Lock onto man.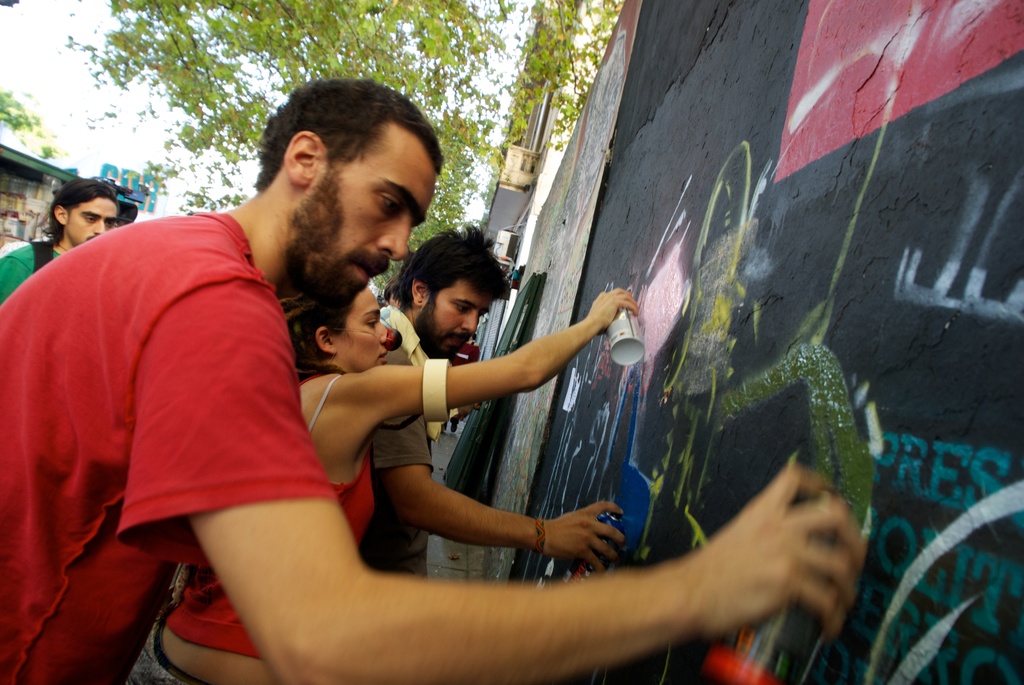
Locked: 367,226,625,576.
